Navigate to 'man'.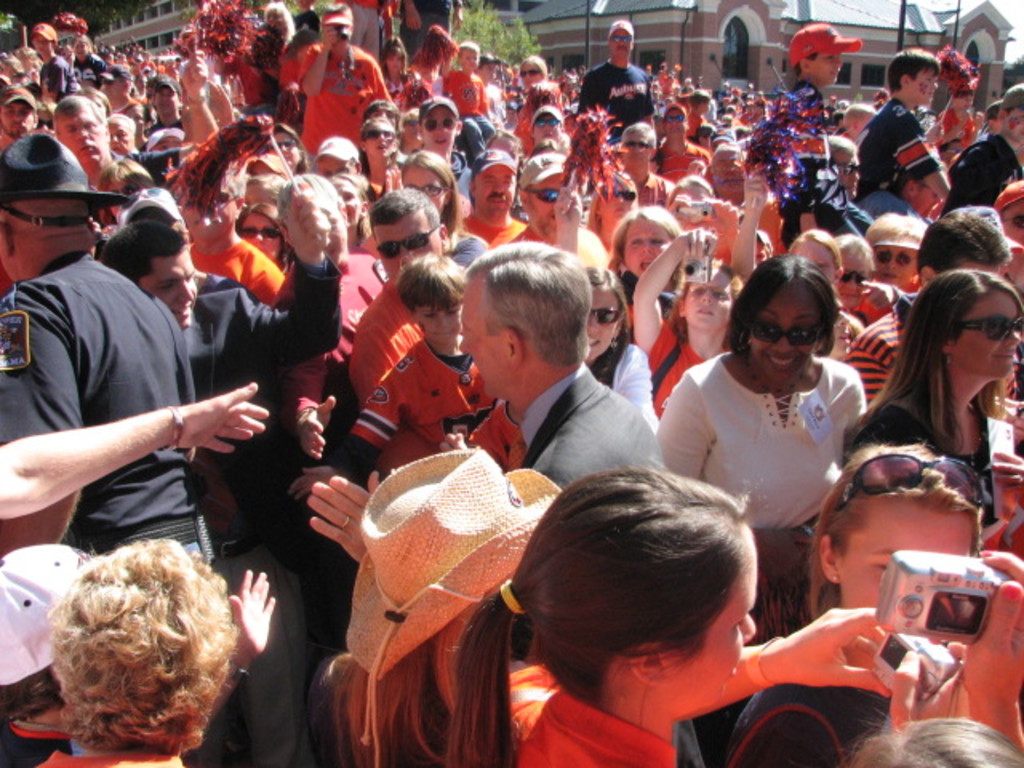
Navigation target: box=[942, 80, 1022, 208].
